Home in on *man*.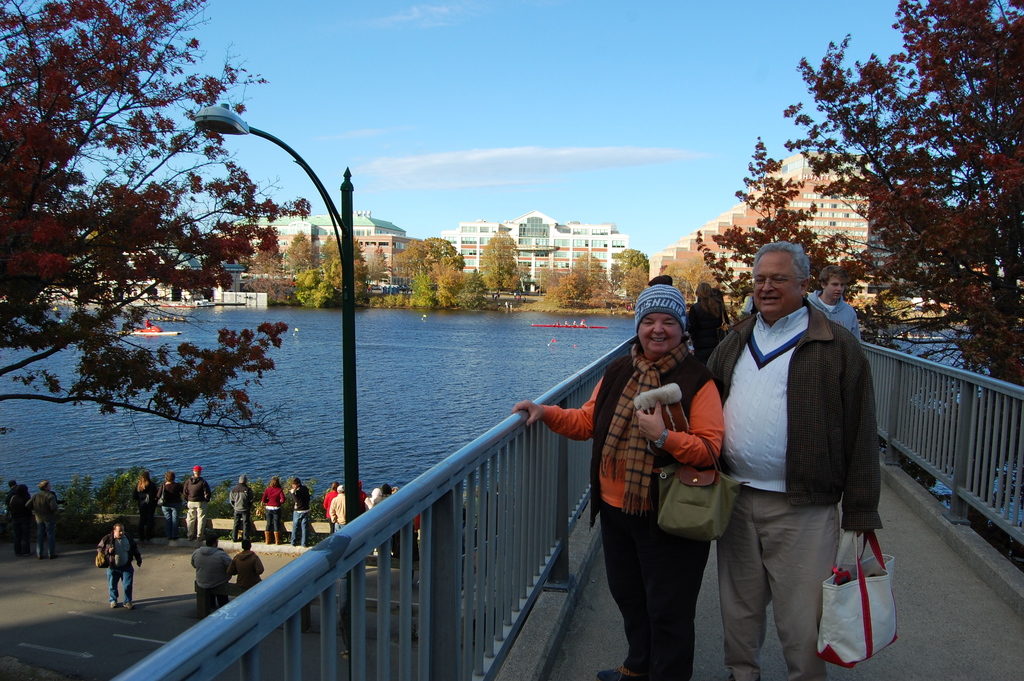
Homed in at 25 480 58 556.
